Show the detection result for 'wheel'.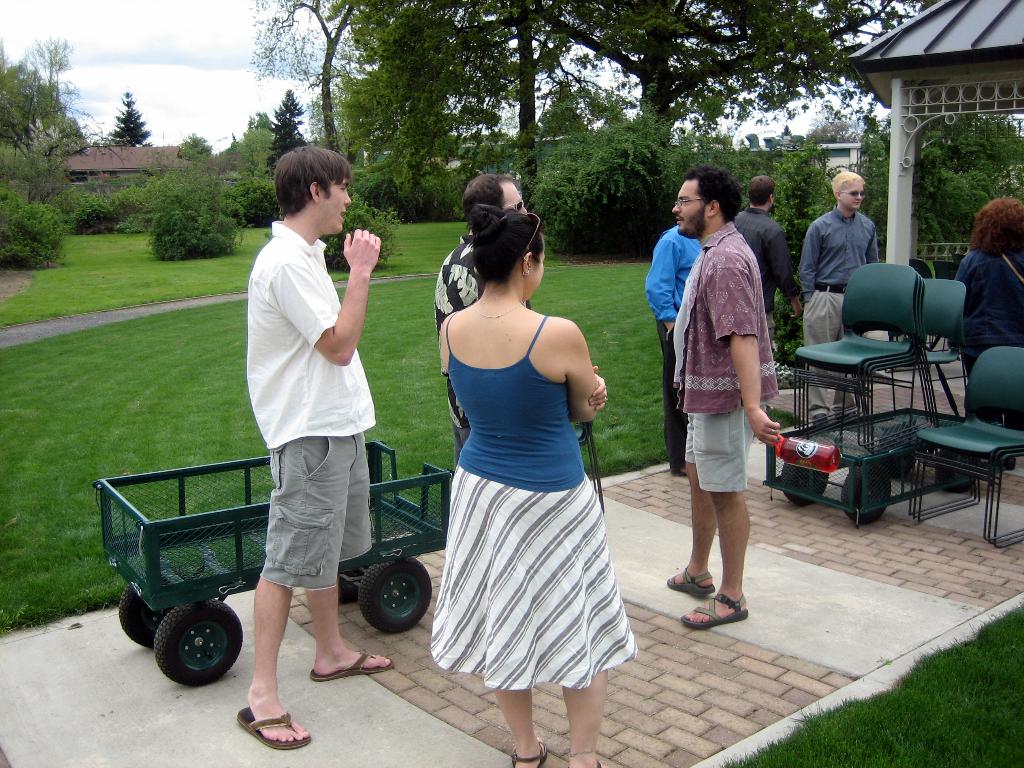
[x1=135, y1=617, x2=234, y2=696].
